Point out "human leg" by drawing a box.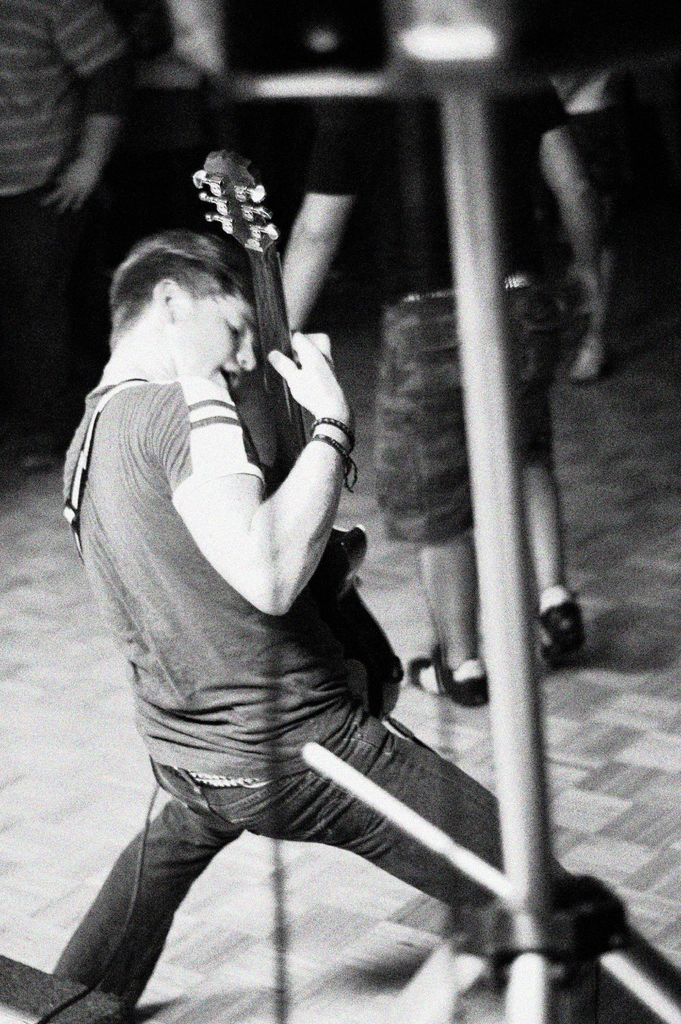
(left=516, top=278, right=583, bottom=662).
